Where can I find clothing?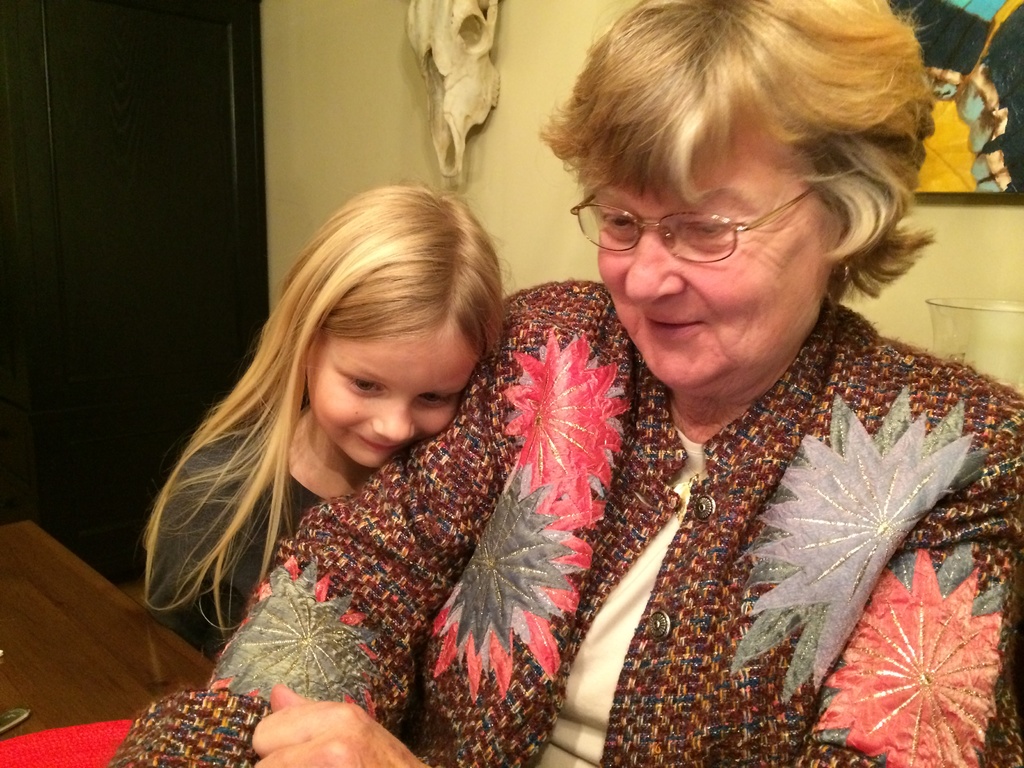
You can find it at box=[106, 278, 1023, 767].
